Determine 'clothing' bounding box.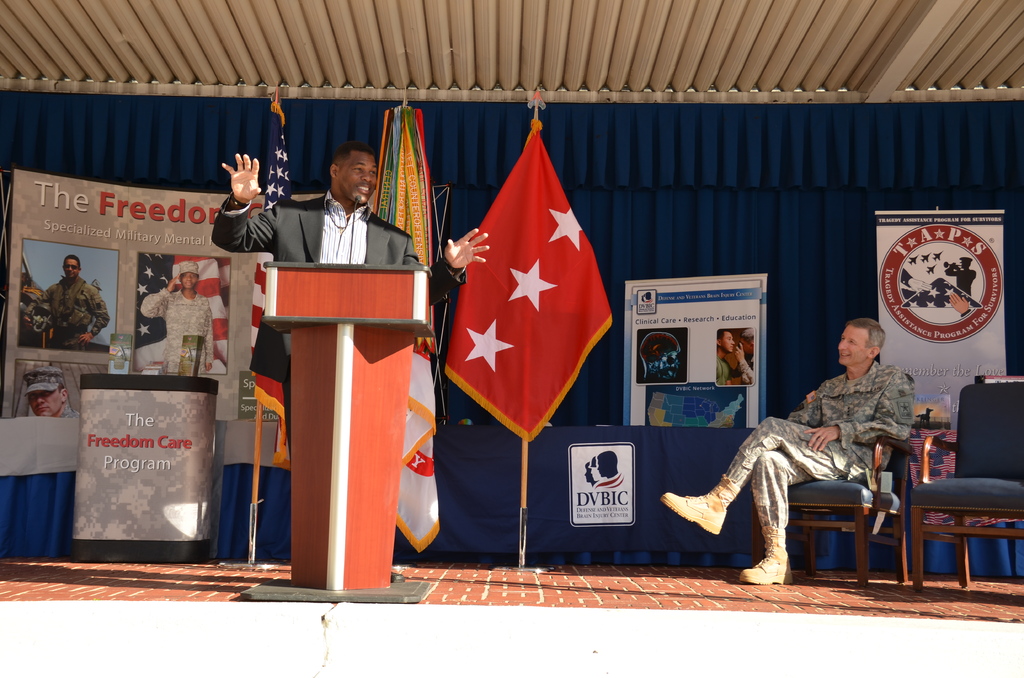
Determined: [58, 407, 78, 416].
